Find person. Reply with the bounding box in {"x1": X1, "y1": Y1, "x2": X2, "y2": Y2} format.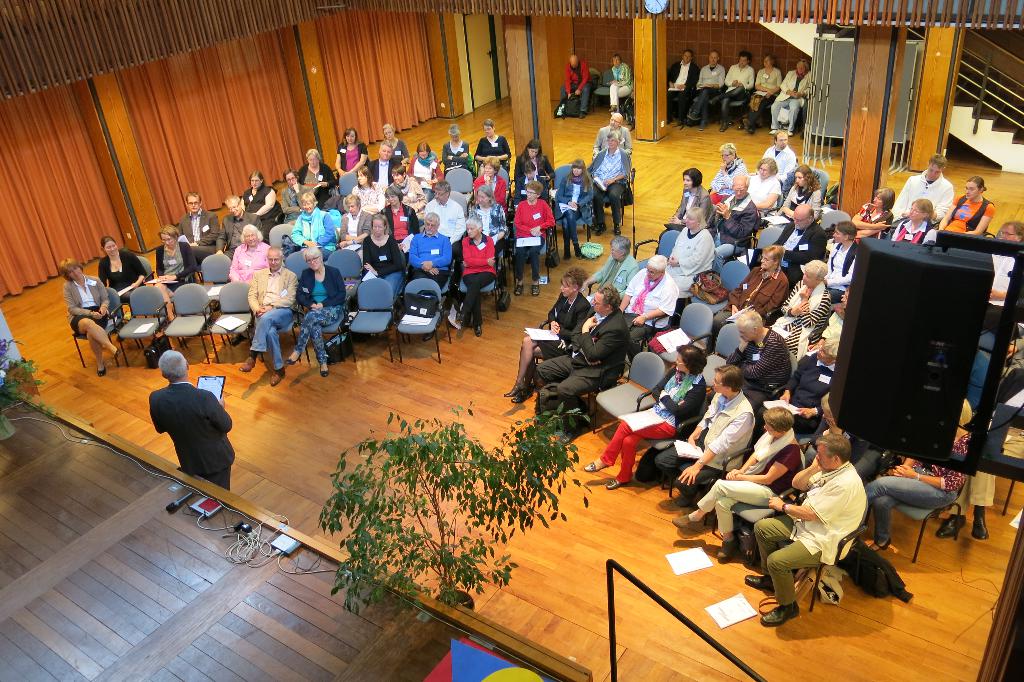
{"x1": 293, "y1": 244, "x2": 349, "y2": 380}.
